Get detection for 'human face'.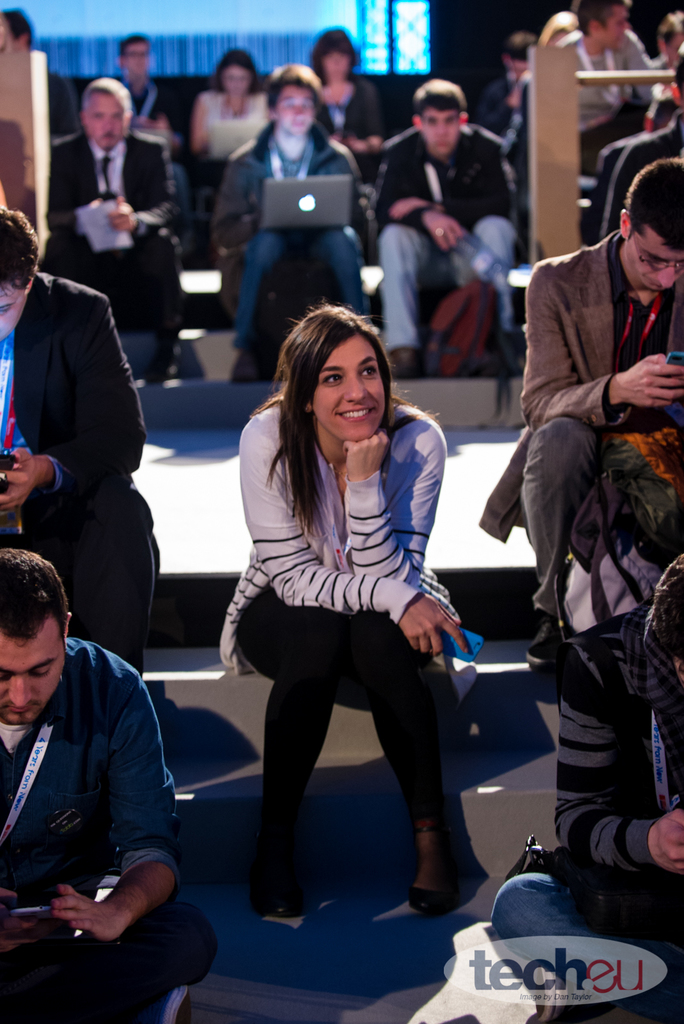
Detection: l=0, t=614, r=66, b=723.
